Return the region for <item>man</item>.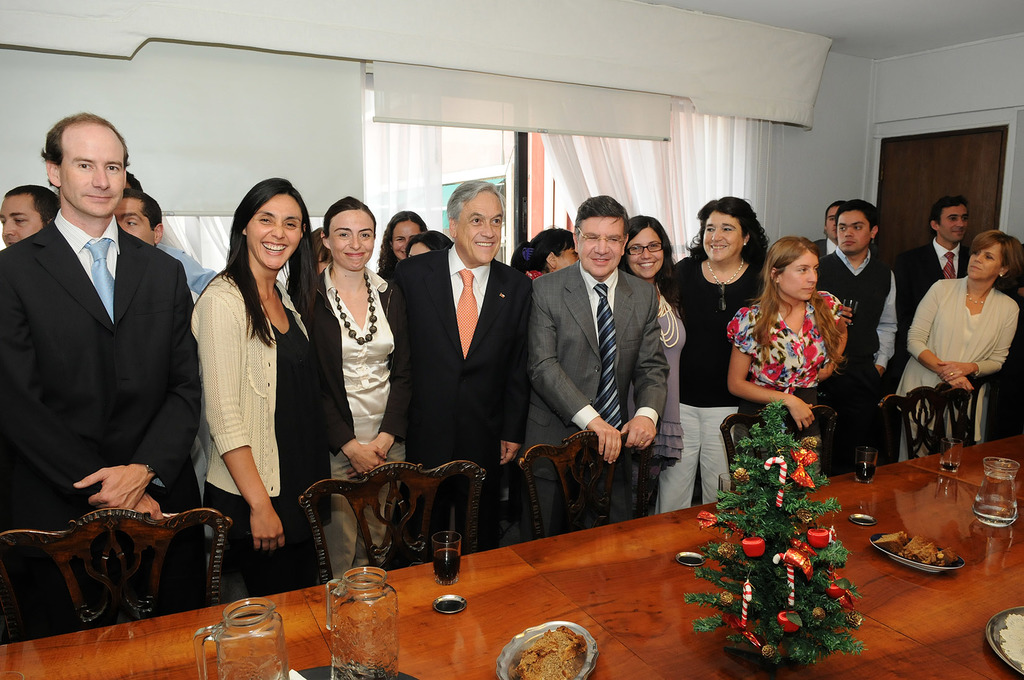
box=[110, 185, 164, 247].
